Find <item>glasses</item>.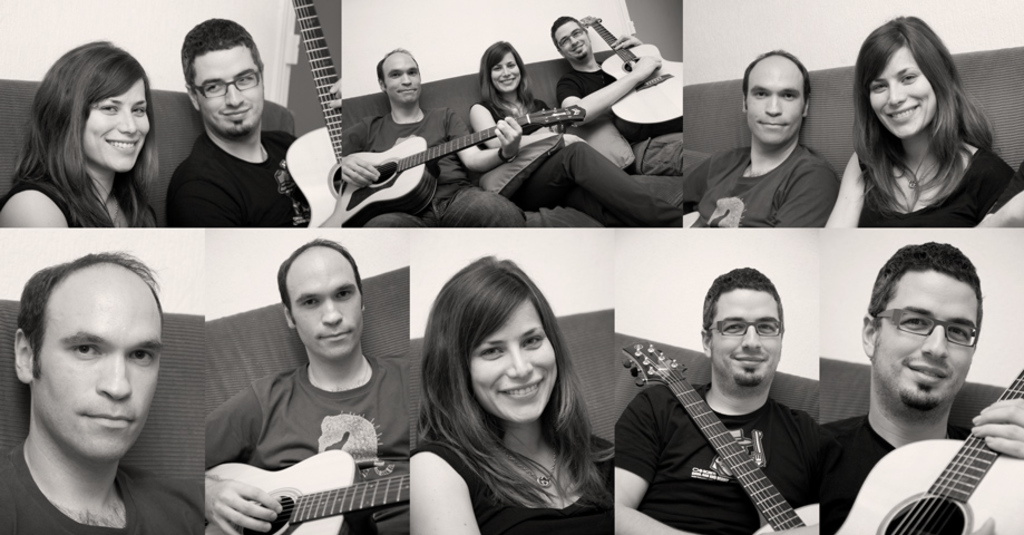
crop(708, 318, 786, 339).
